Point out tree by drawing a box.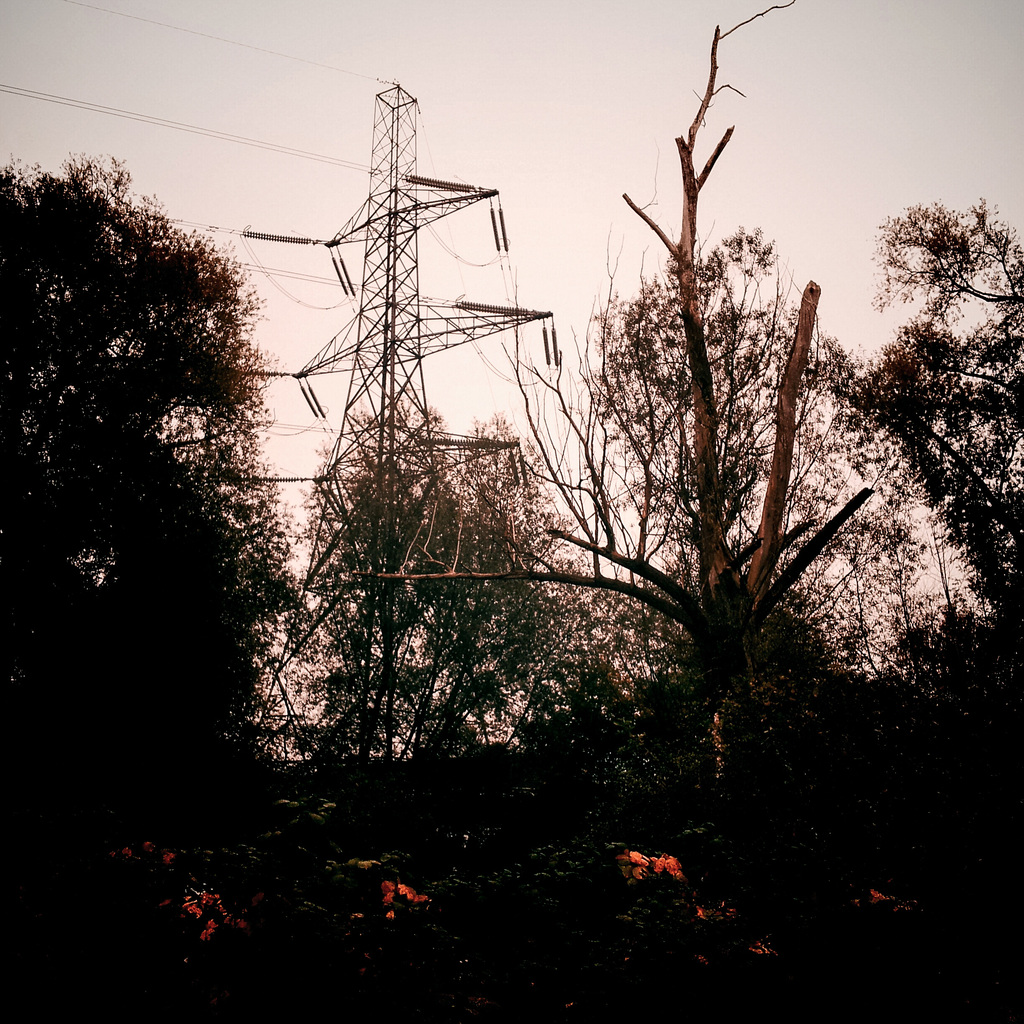
crop(333, 0, 889, 938).
